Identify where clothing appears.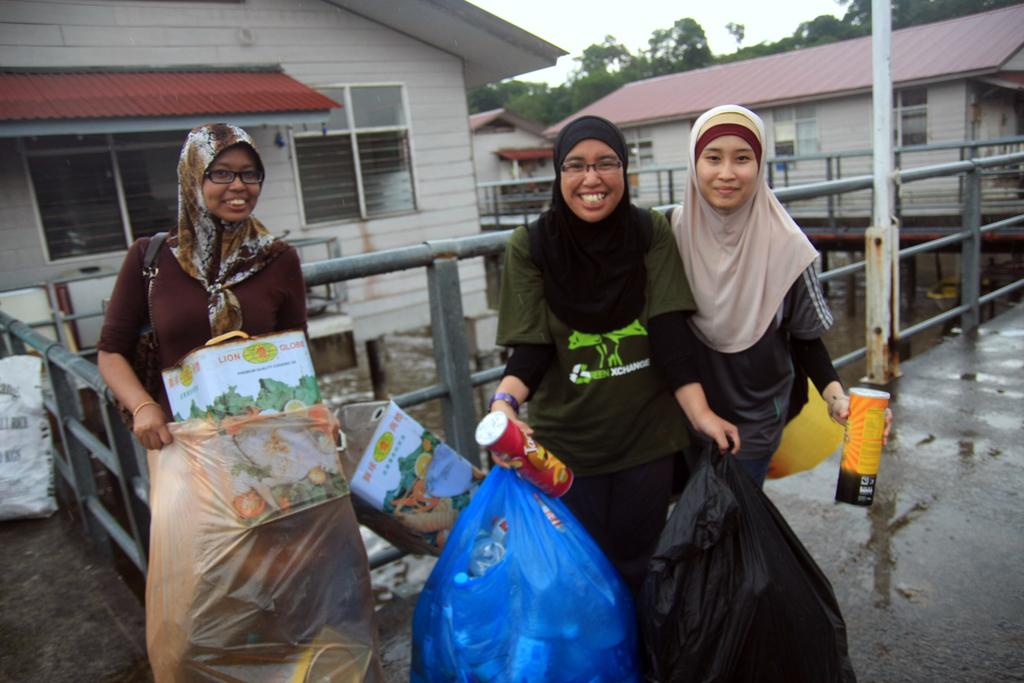
Appears at (650, 137, 848, 661).
